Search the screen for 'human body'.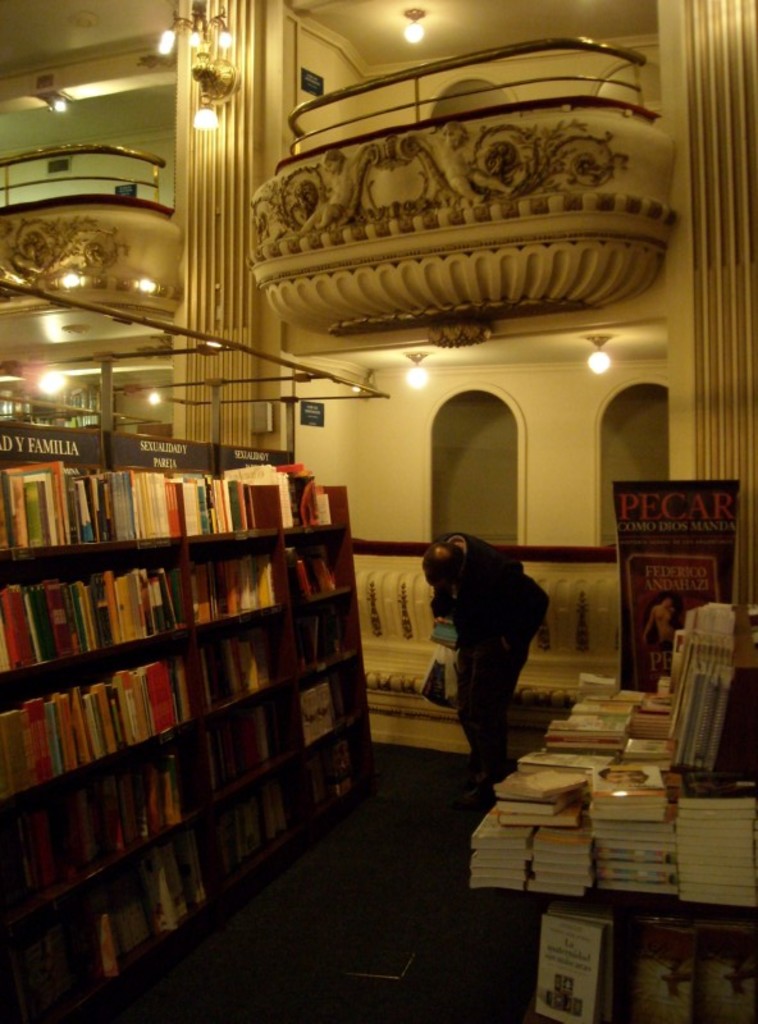
Found at [left=431, top=518, right=557, bottom=787].
